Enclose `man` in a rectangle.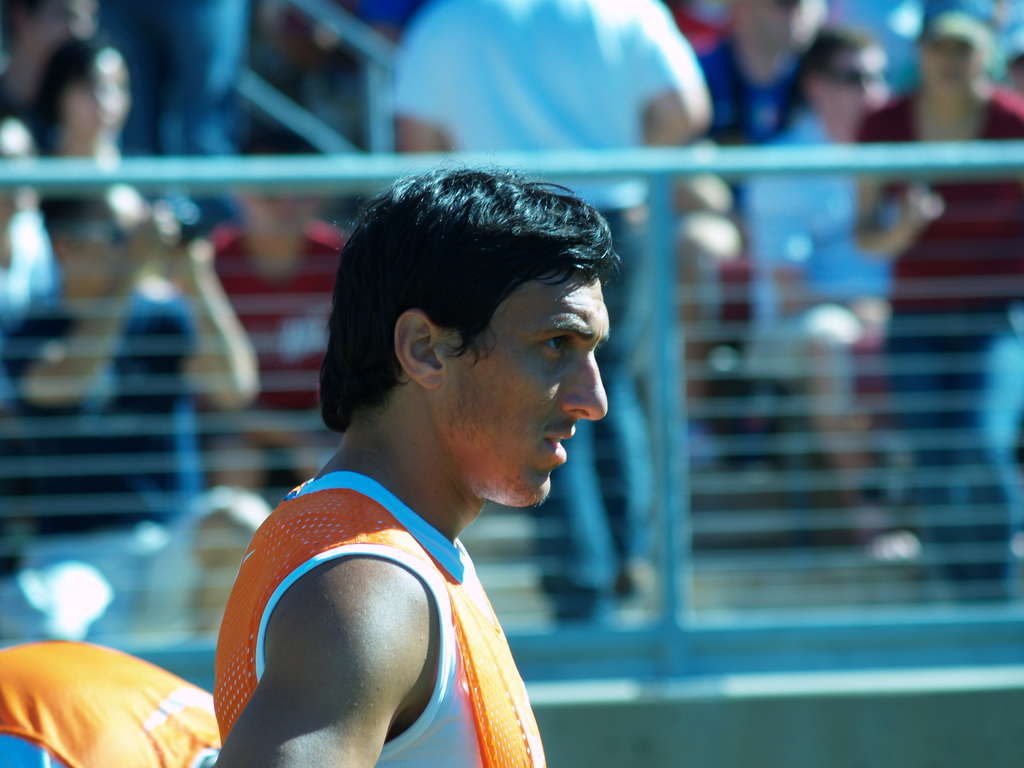
402/3/708/618.
